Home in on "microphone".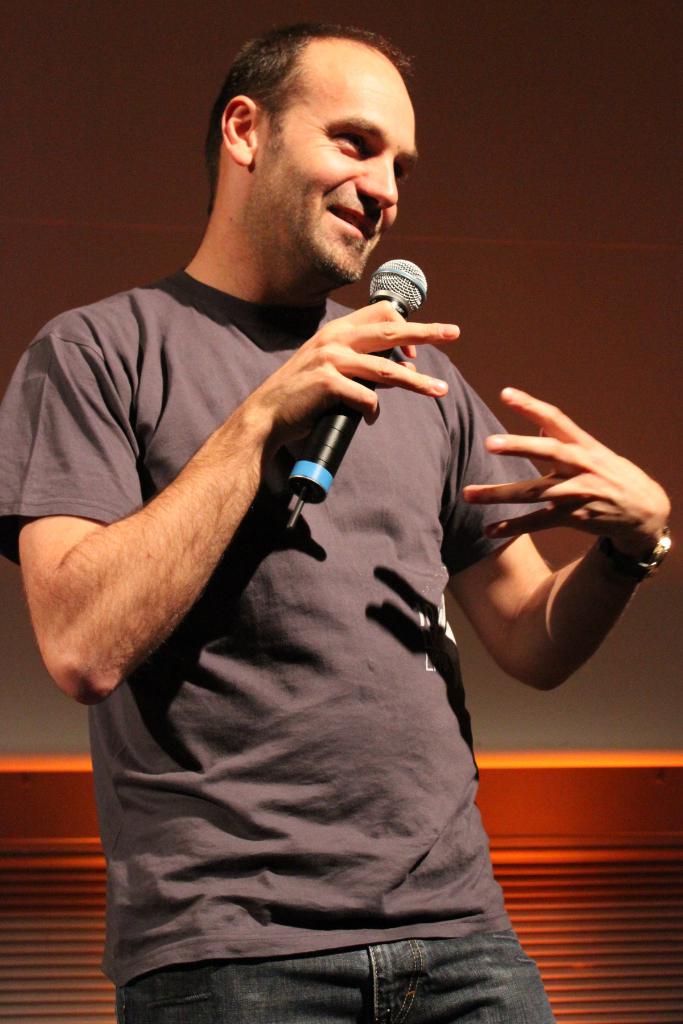
Homed in at <region>356, 246, 440, 311</region>.
